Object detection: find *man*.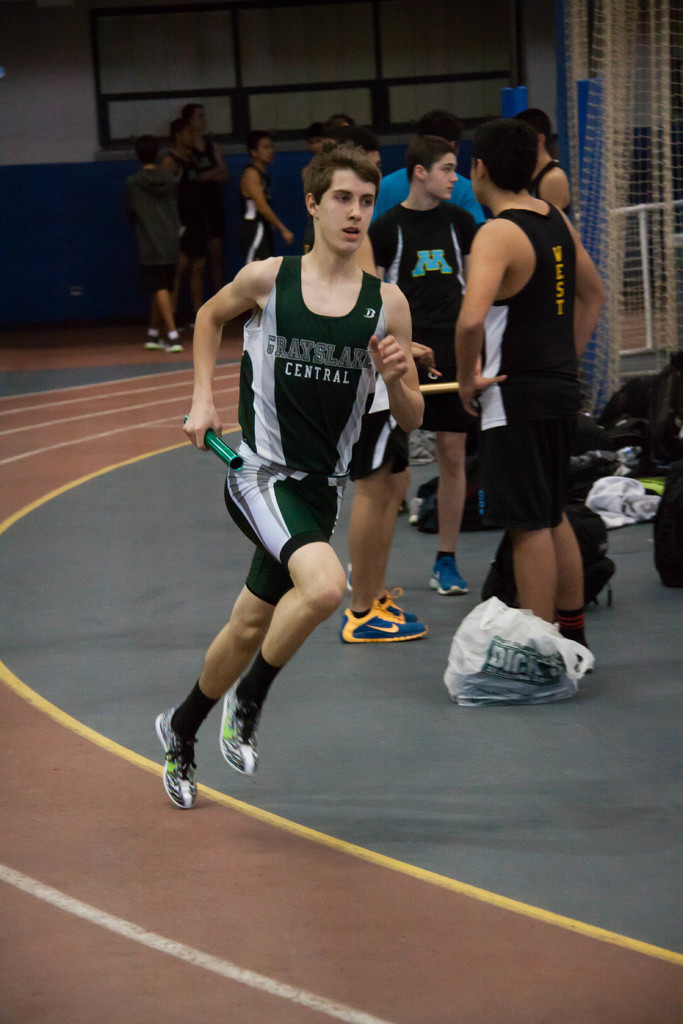
[372,151,479,600].
